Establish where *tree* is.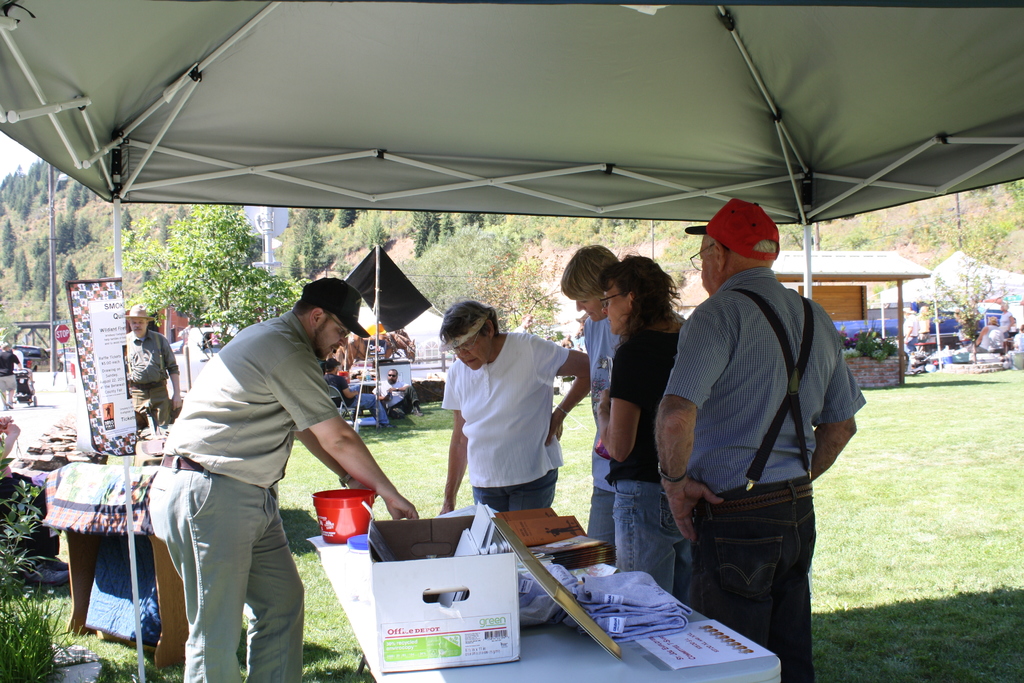
Established at (left=0, top=216, right=17, bottom=270).
